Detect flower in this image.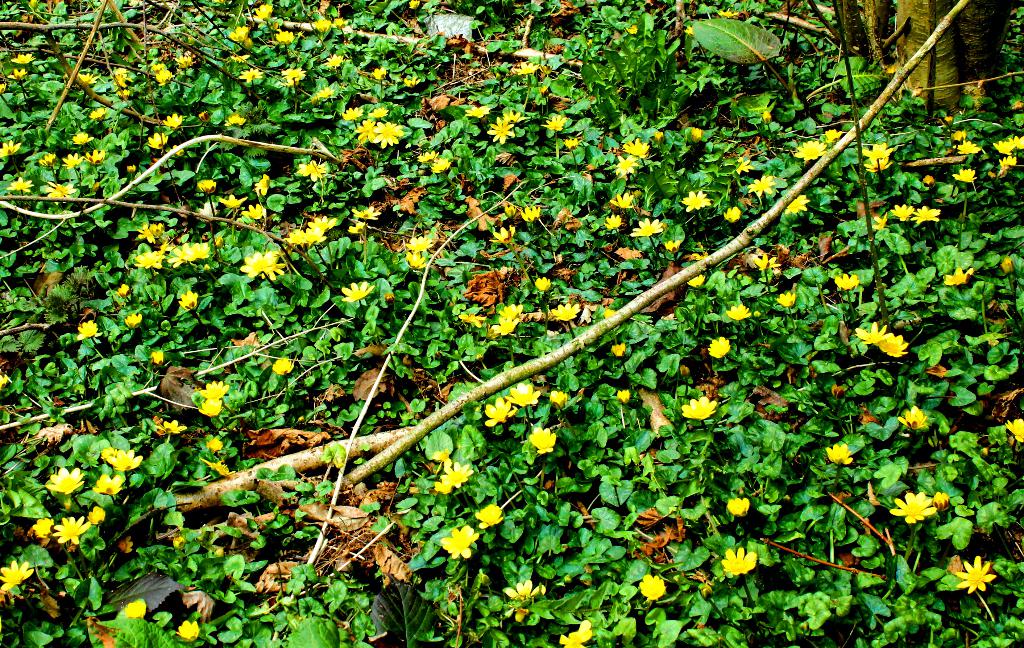
Detection: rect(559, 620, 597, 647).
